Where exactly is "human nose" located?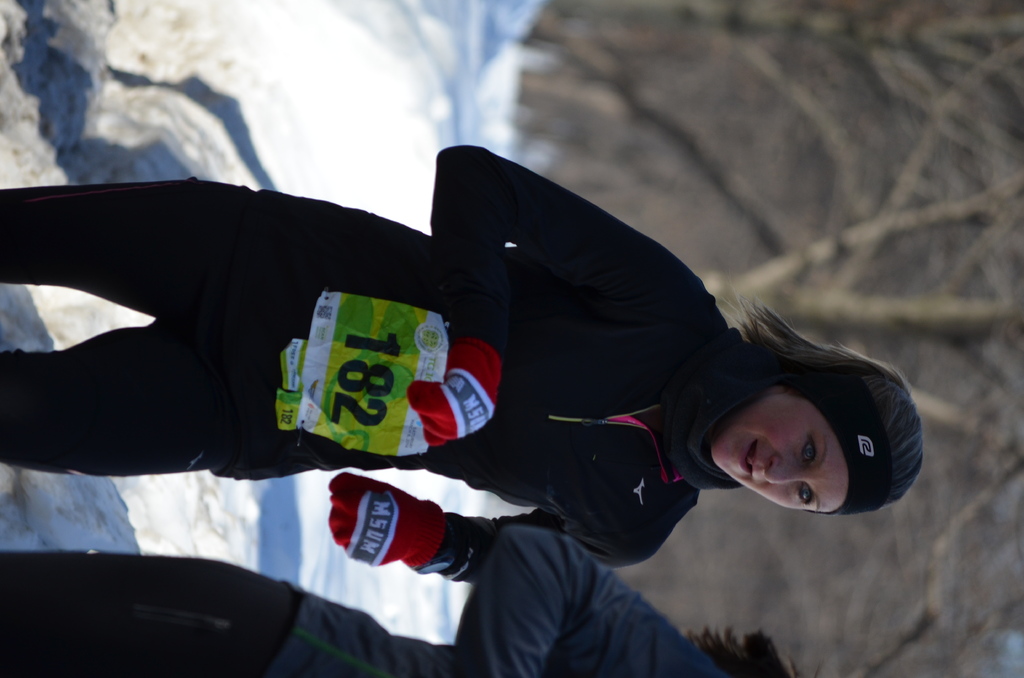
Its bounding box is 767 454 796 484.
